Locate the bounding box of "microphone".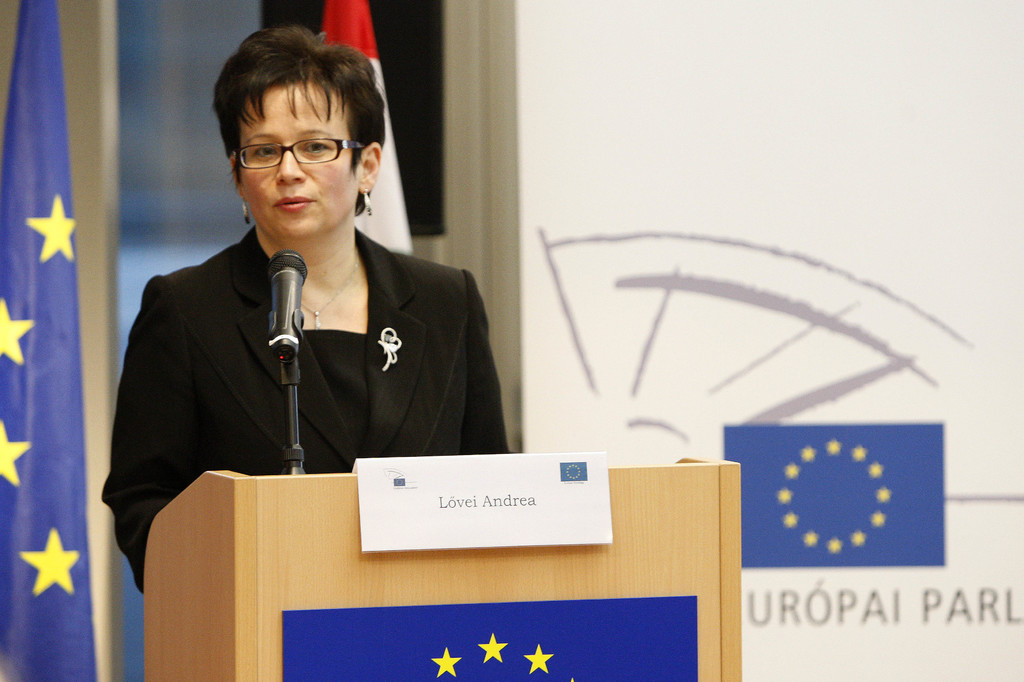
Bounding box: bbox=(267, 247, 313, 366).
